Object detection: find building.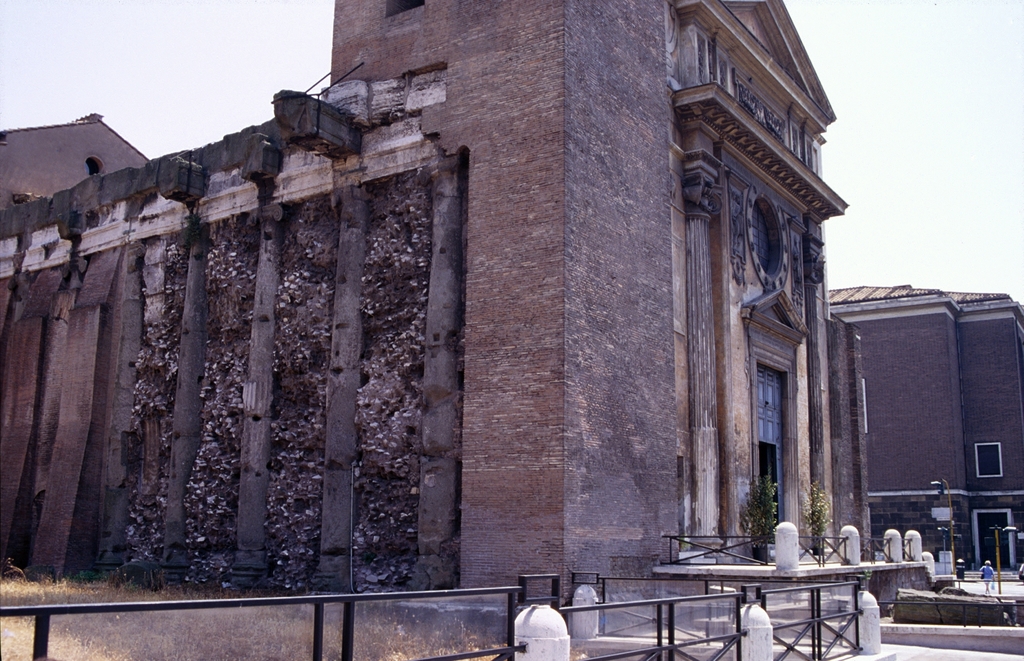
box=[816, 262, 1019, 573].
